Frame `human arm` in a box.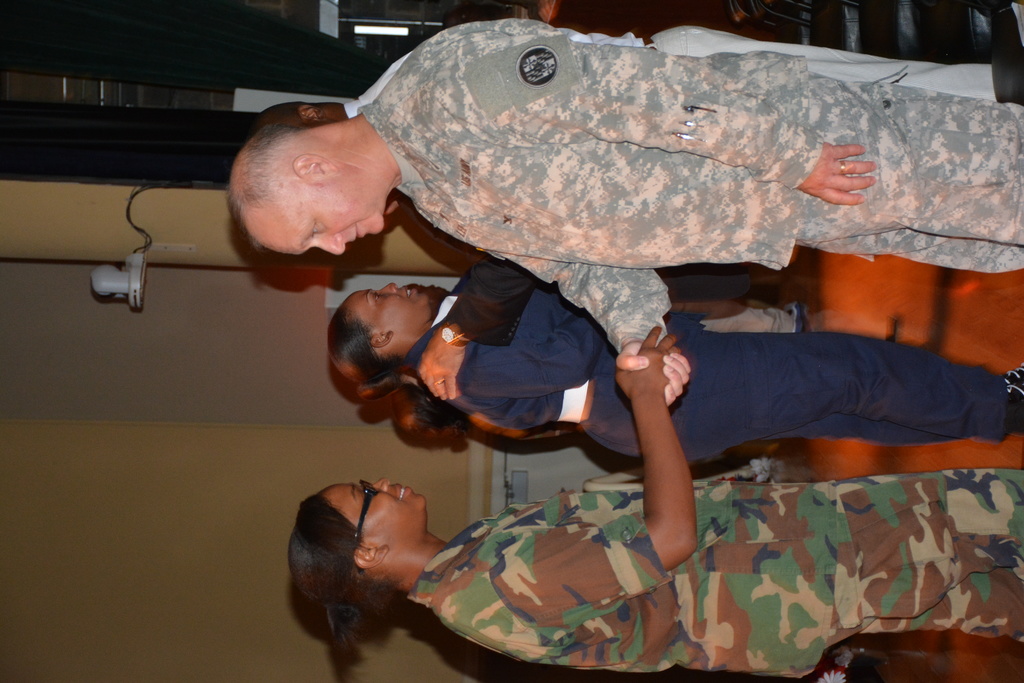
435:29:876:206.
